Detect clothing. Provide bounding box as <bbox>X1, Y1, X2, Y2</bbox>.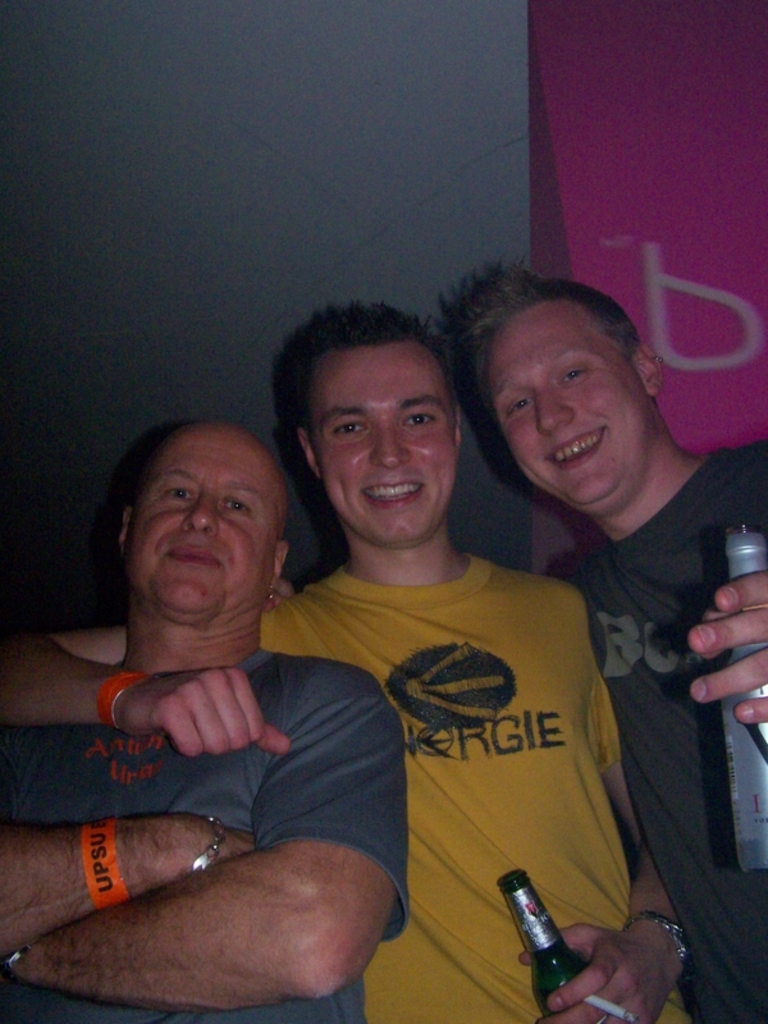
<bbox>251, 550, 692, 1023</bbox>.
